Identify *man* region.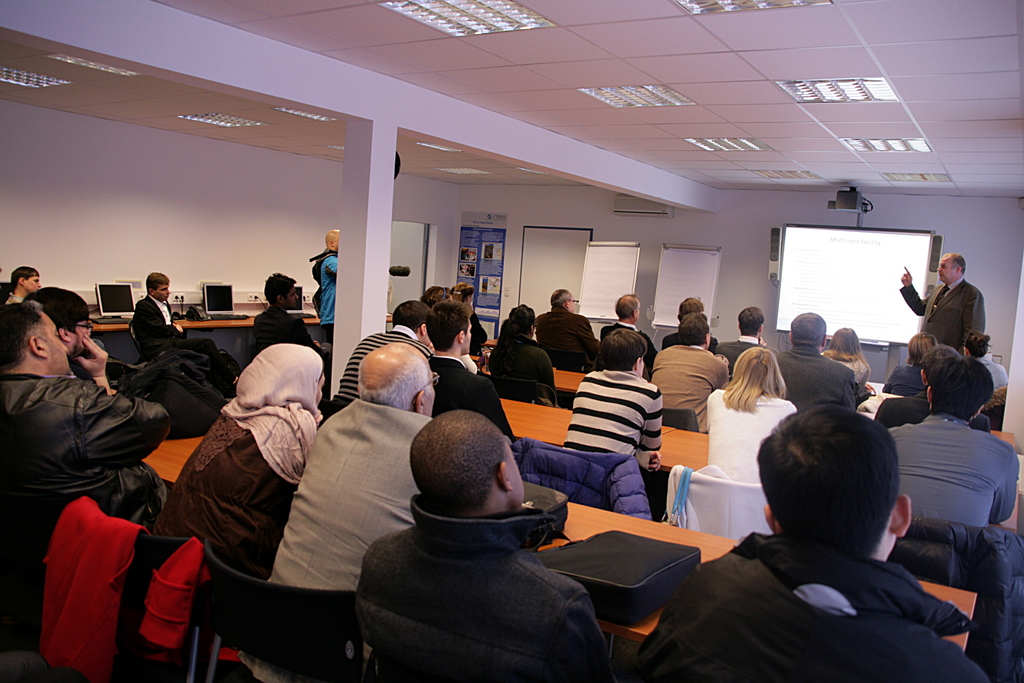
Region: BBox(600, 292, 658, 388).
